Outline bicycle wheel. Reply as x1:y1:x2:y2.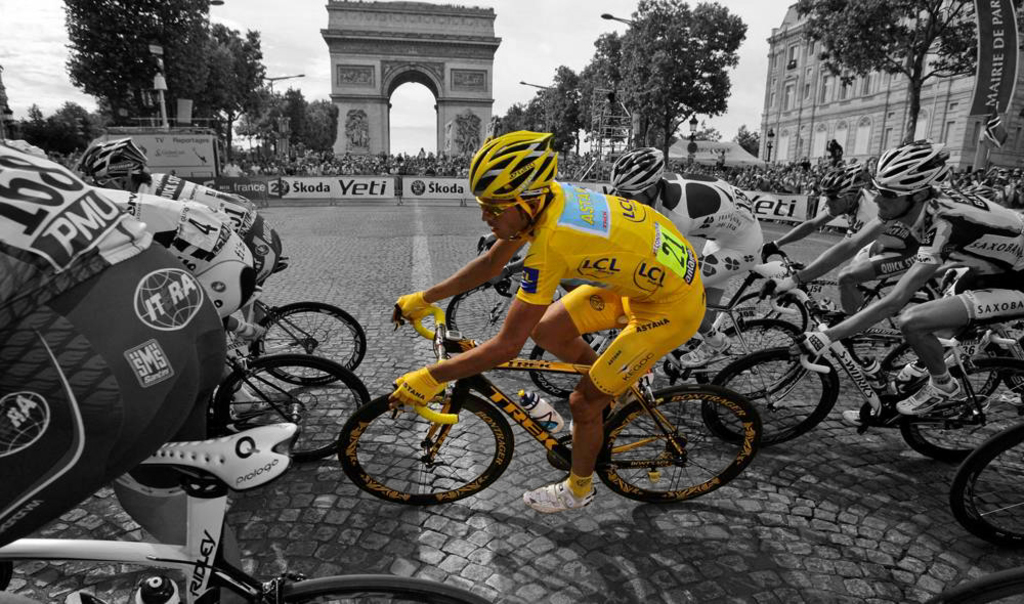
211:350:370:462.
